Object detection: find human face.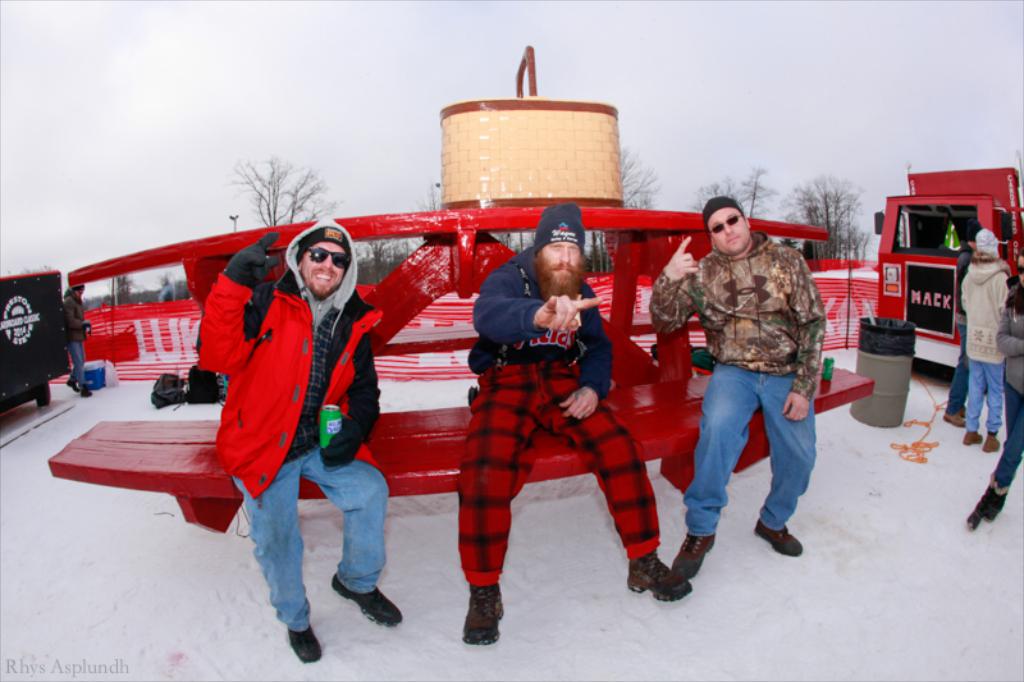
box=[708, 207, 750, 252].
